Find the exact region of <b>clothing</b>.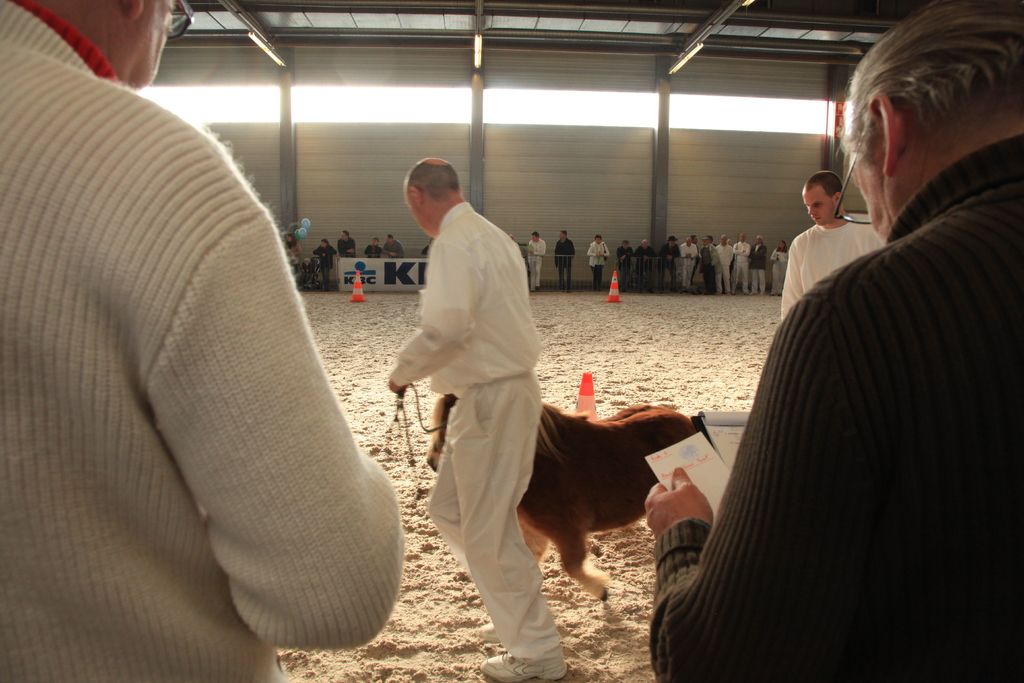
Exact region: select_region(557, 247, 575, 277).
